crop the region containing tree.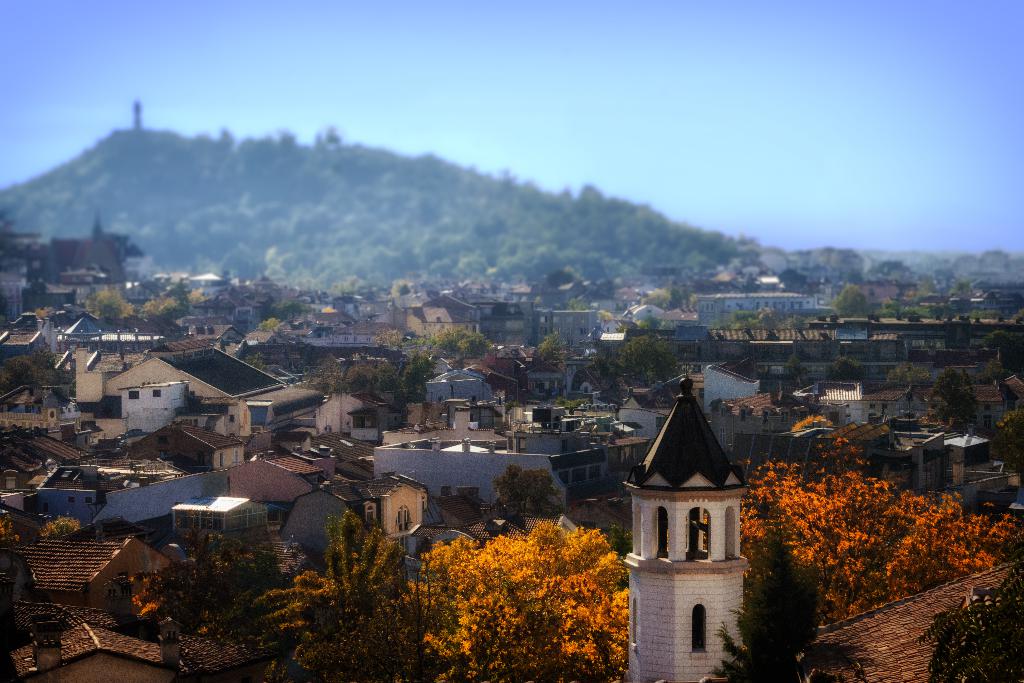
Crop region: (876, 297, 929, 320).
